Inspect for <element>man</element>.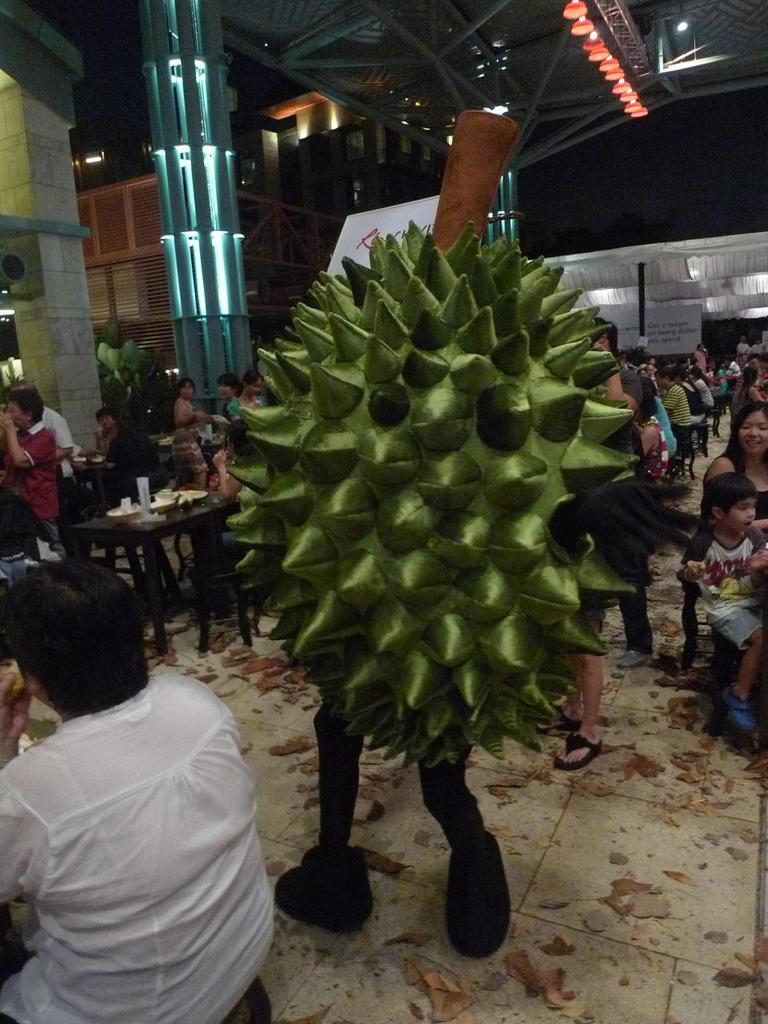
Inspection: pyautogui.locateOnScreen(0, 561, 278, 1023).
